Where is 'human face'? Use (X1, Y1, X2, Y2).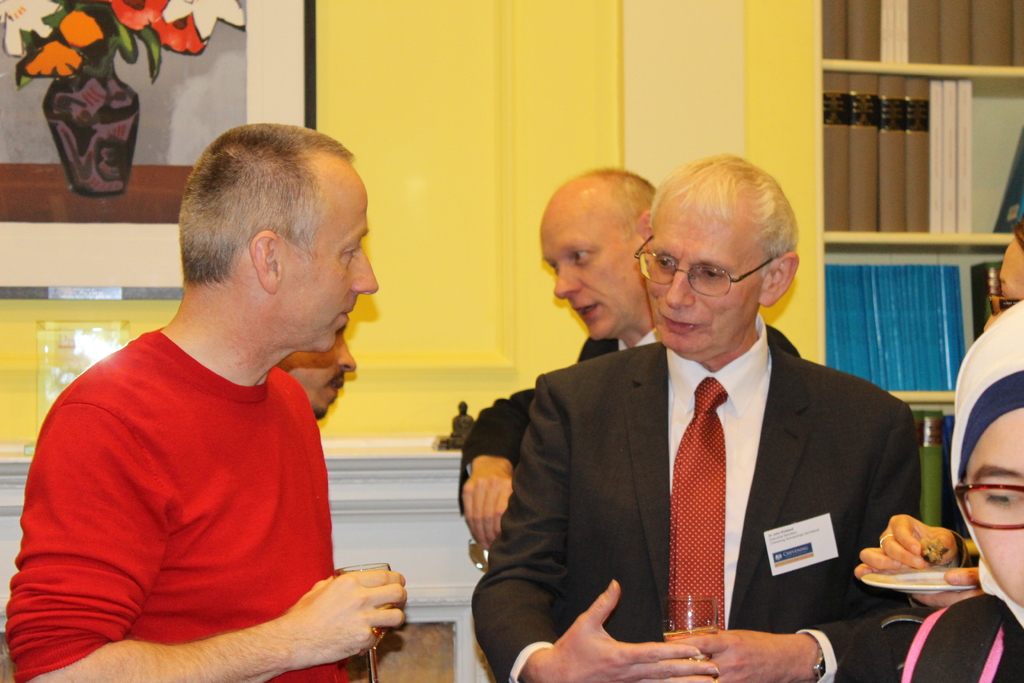
(961, 404, 1023, 603).
